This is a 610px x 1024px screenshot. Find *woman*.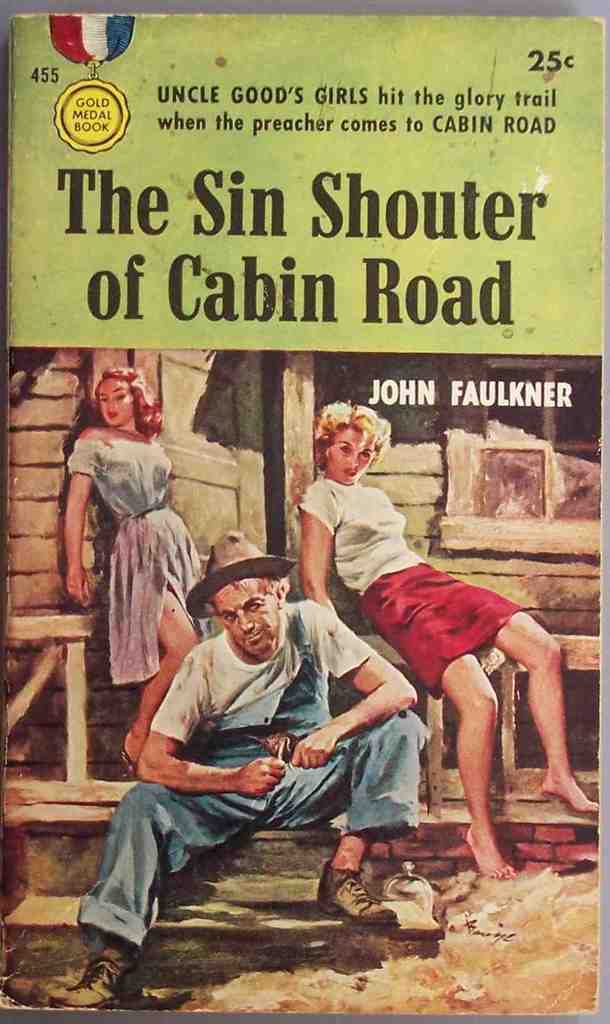
Bounding box: [x1=63, y1=350, x2=197, y2=747].
